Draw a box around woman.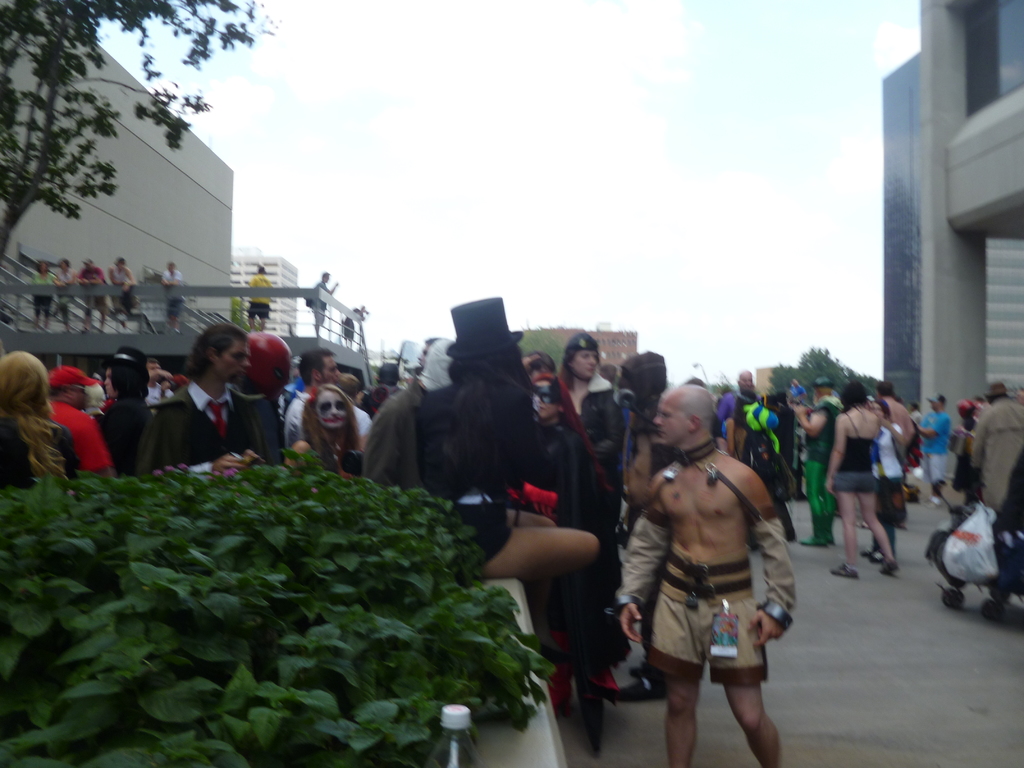
left=0, top=348, right=83, bottom=494.
